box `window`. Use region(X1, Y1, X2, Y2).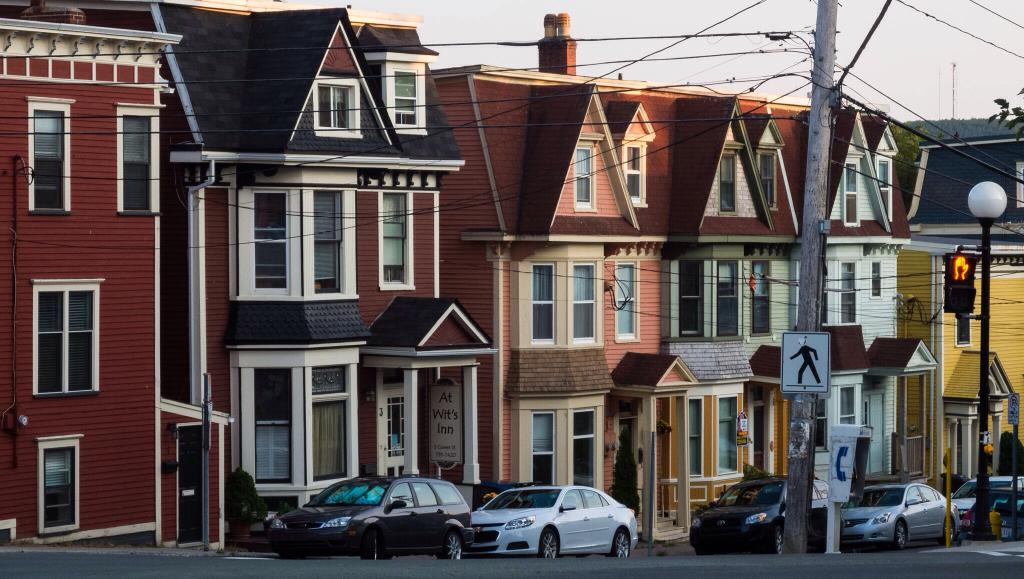
region(750, 261, 771, 341).
